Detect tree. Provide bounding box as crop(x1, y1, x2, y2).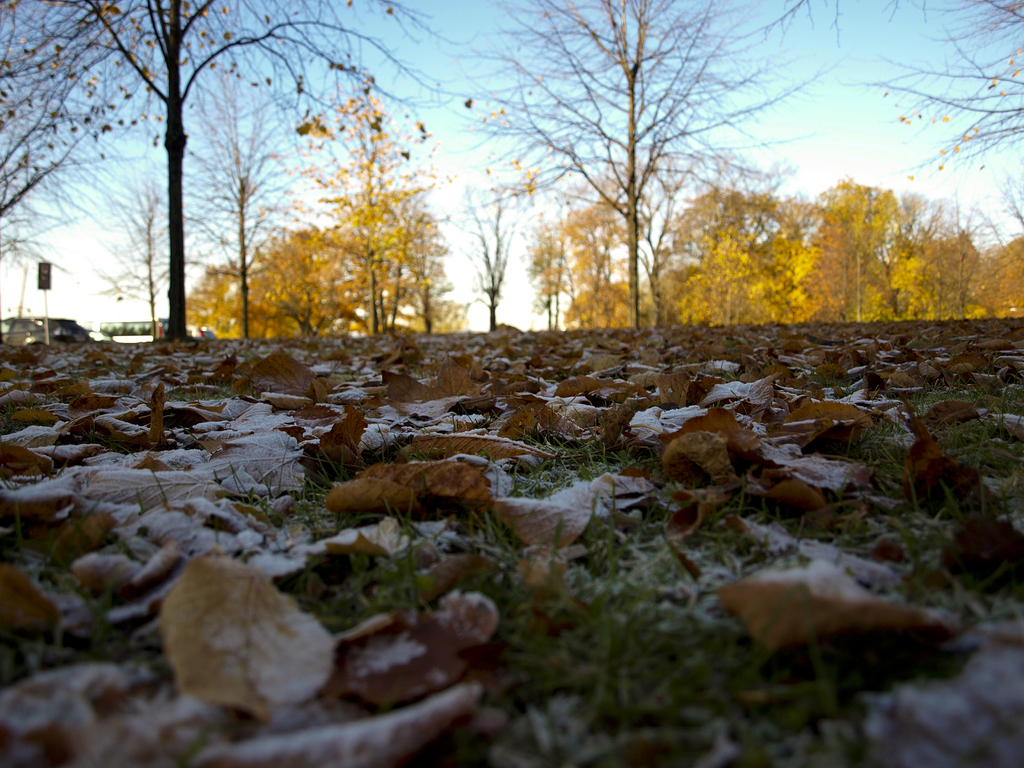
crop(453, 159, 548, 325).
